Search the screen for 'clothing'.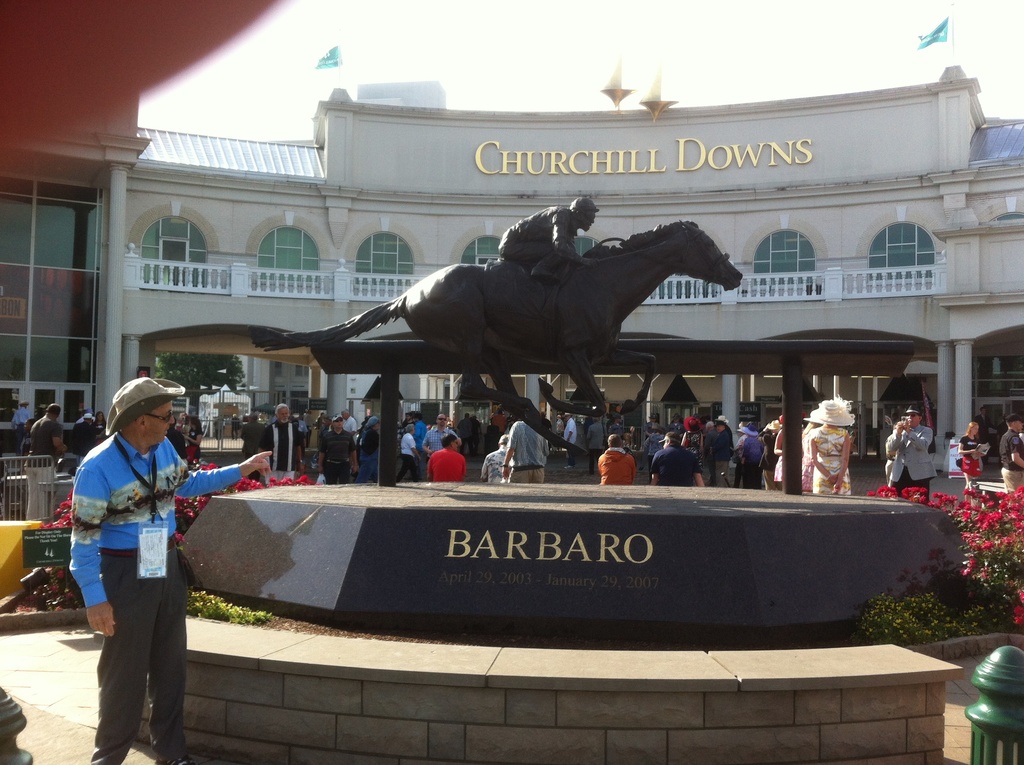
Found at BBox(477, 451, 511, 483).
